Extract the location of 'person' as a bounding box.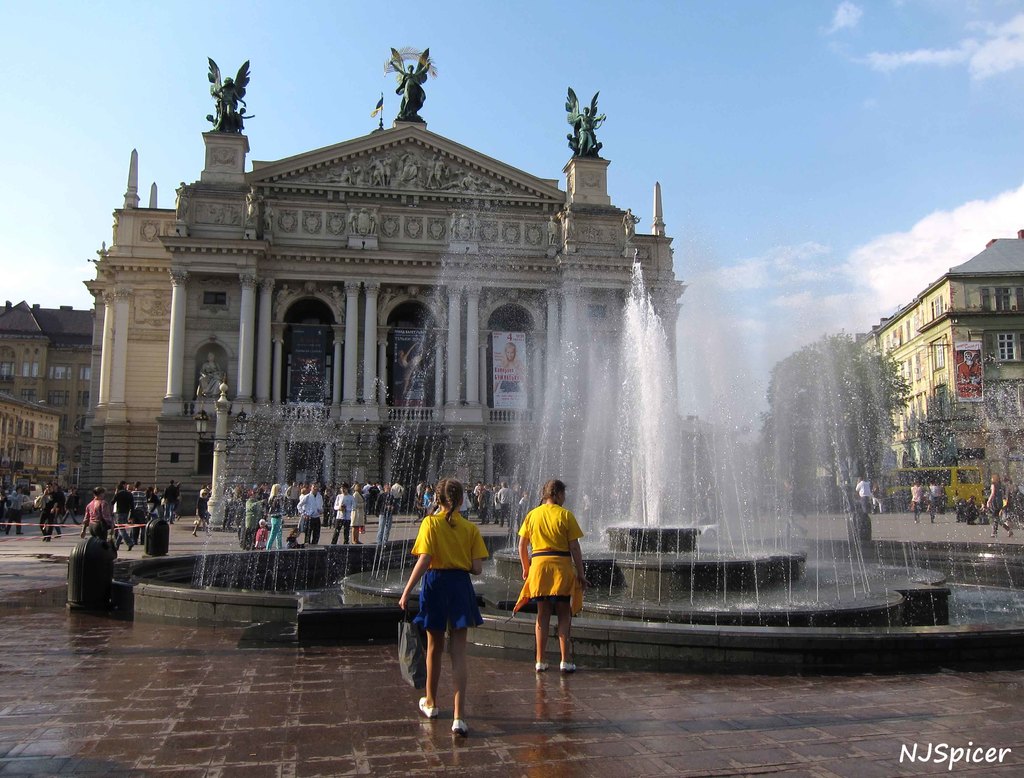
crop(925, 481, 943, 507).
